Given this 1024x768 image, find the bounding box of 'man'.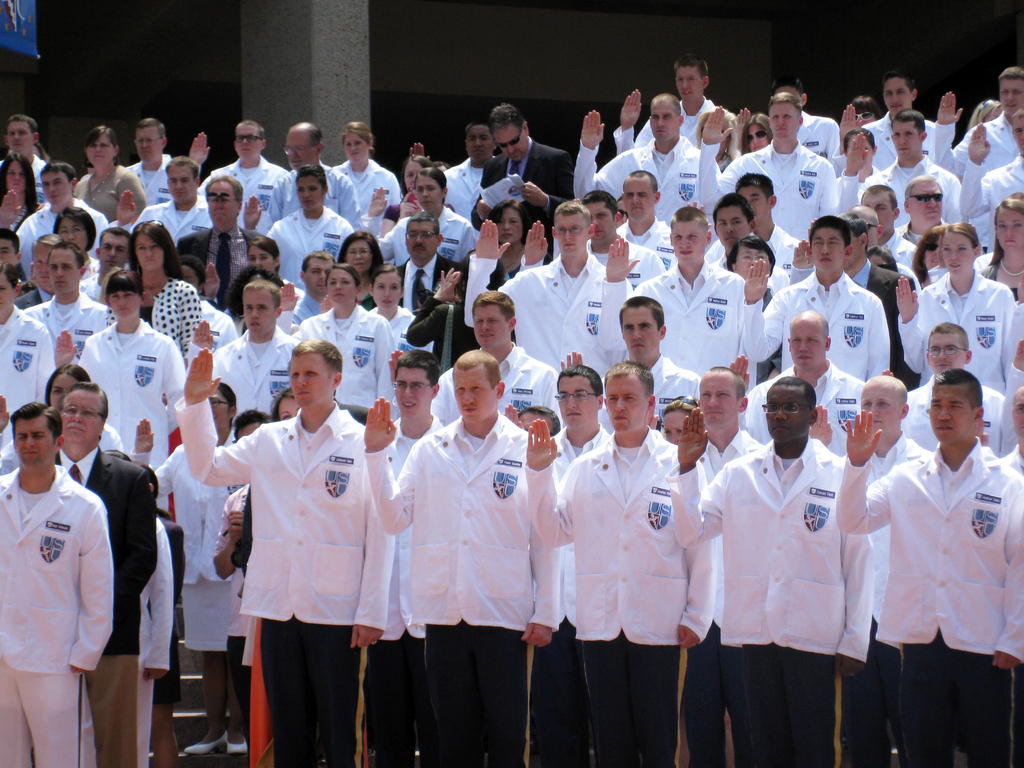
(184, 120, 291, 226).
